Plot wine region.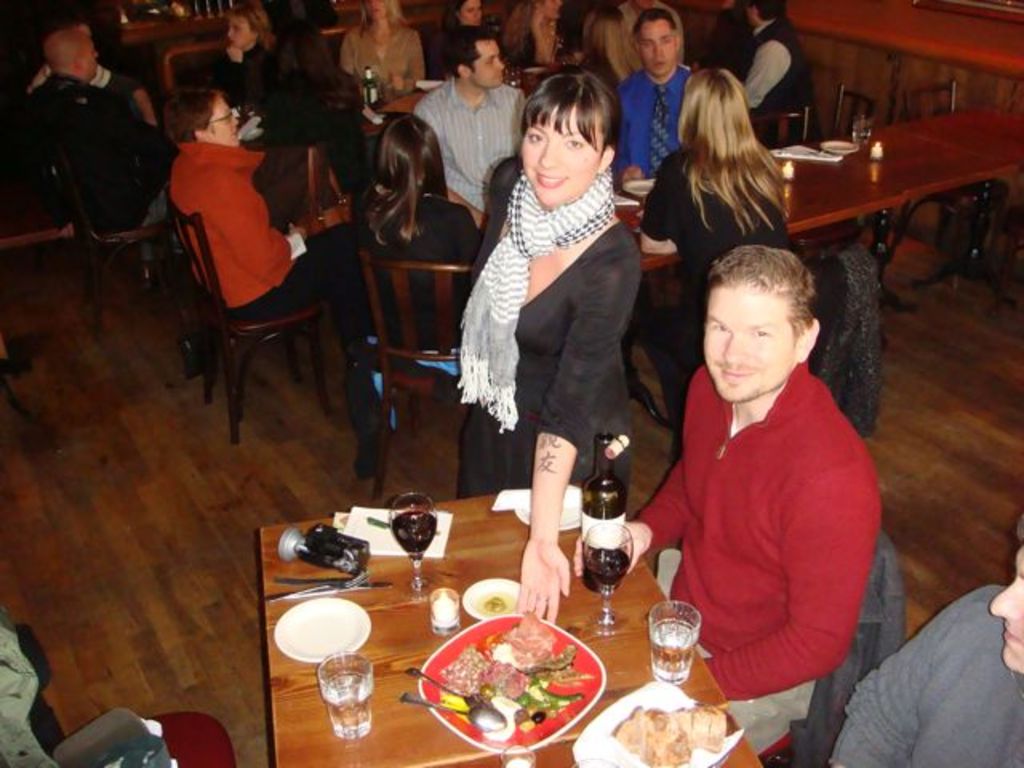
Plotted at (x1=384, y1=514, x2=438, y2=562).
